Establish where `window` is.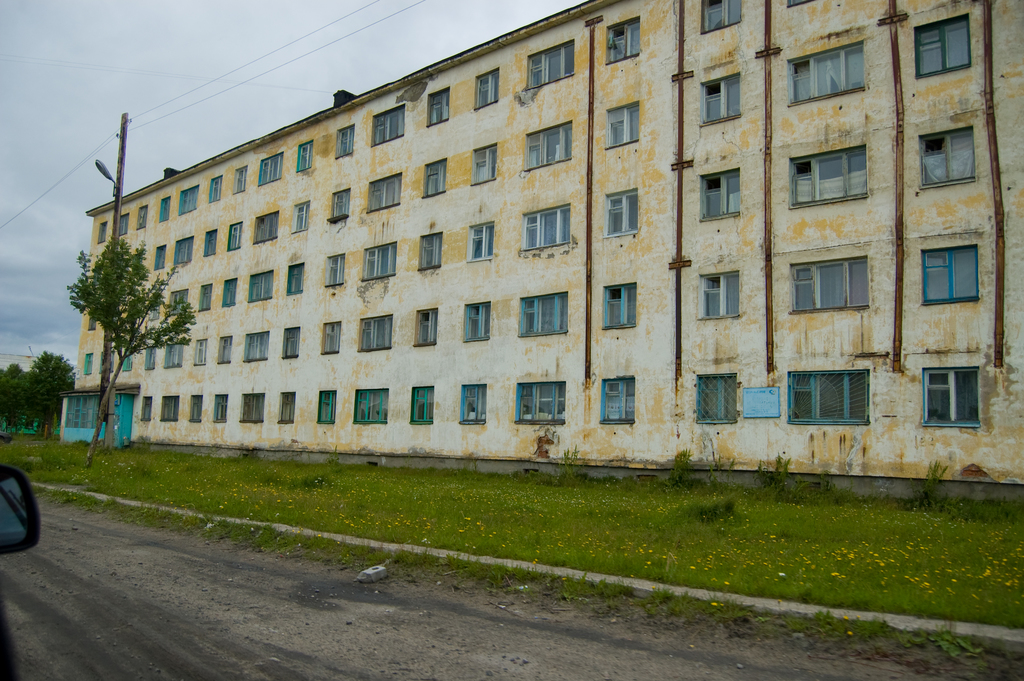
Established at x1=119 y1=347 x2=136 y2=373.
